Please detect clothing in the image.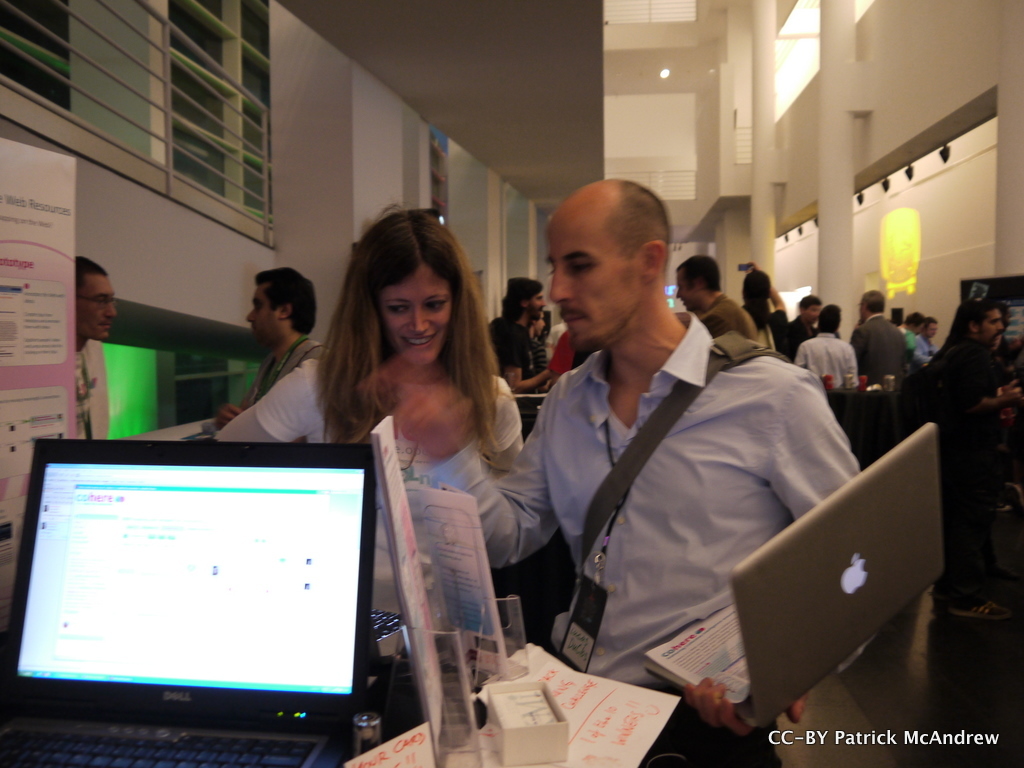
490/259/888/743.
